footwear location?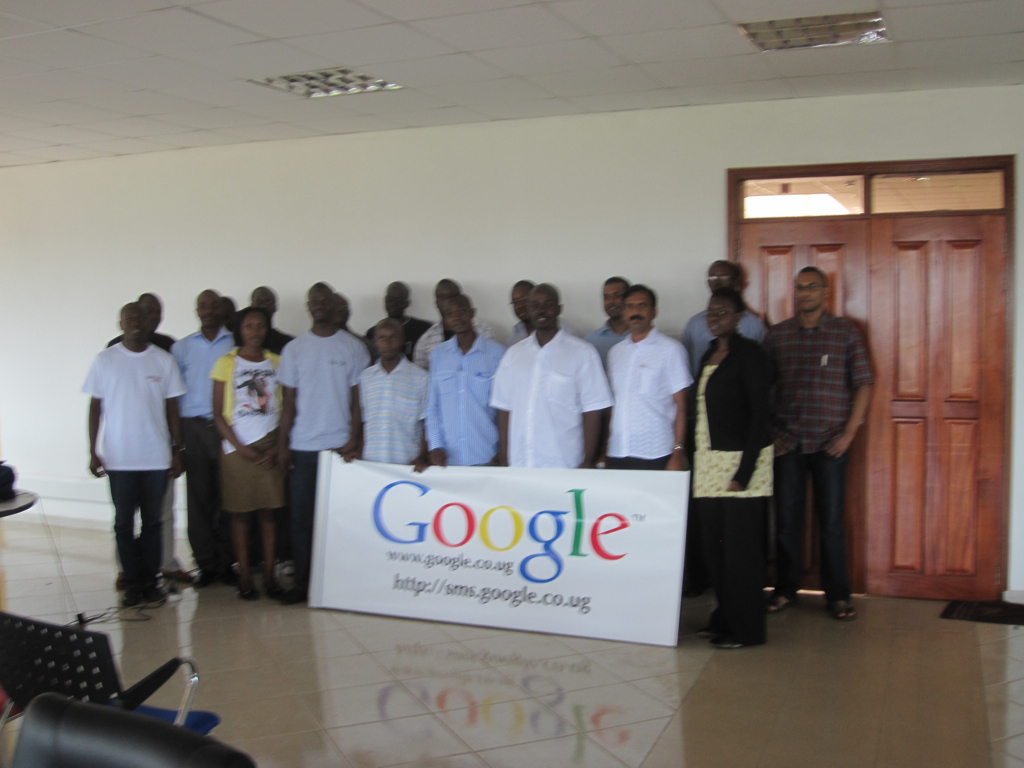
272:556:304:609
